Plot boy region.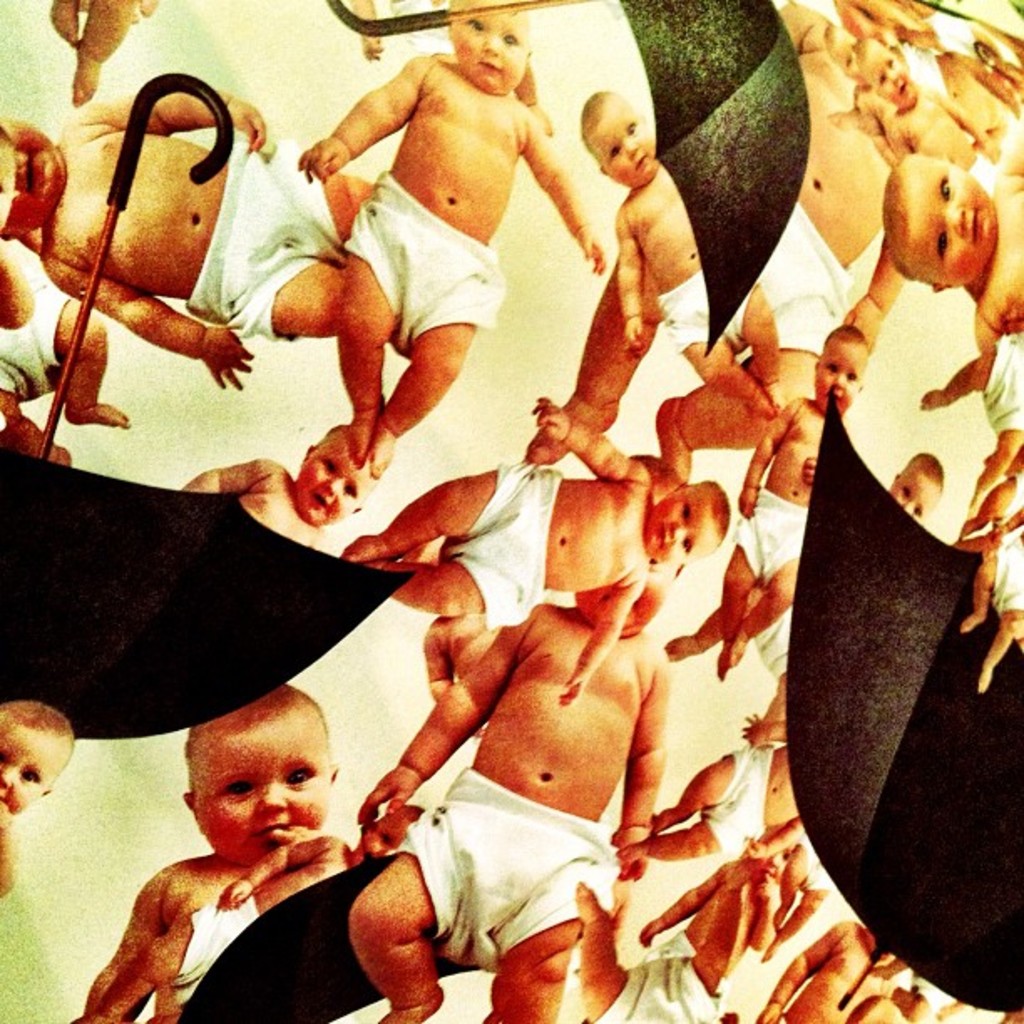
Plotted at x1=731, y1=818, x2=827, y2=962.
